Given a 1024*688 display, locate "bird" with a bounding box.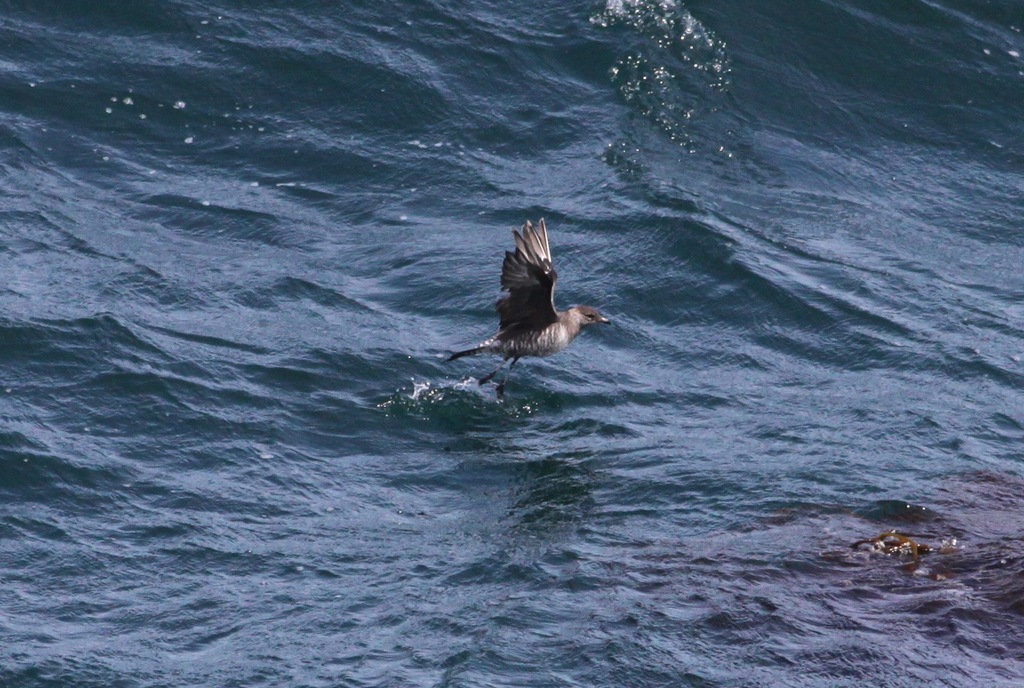
Located: [left=439, top=215, right=606, bottom=379].
